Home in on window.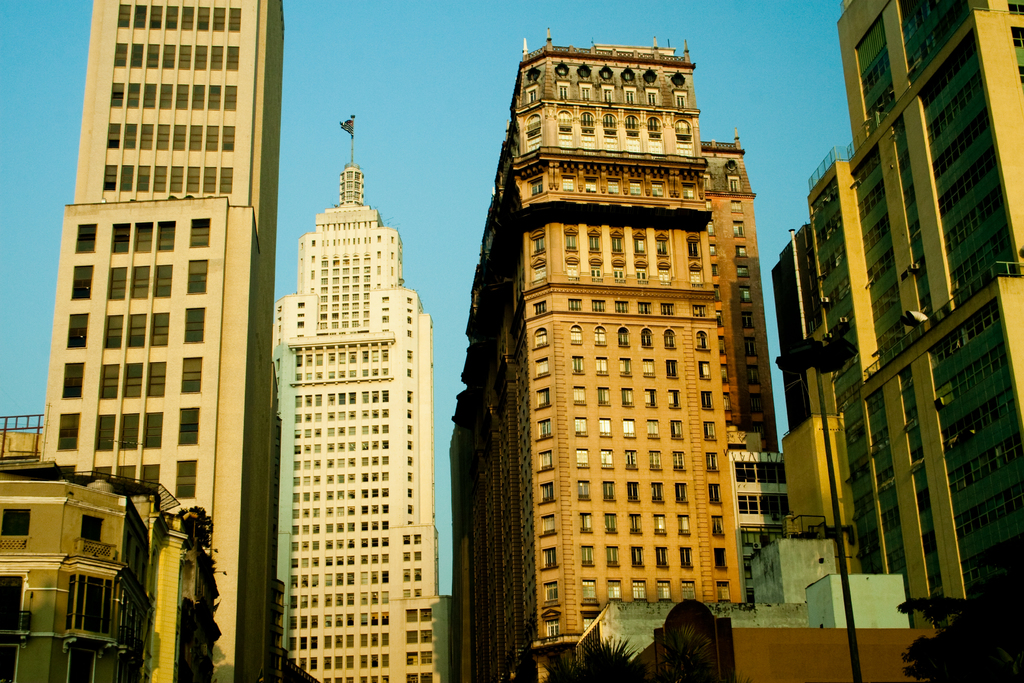
Homed in at x1=705 y1=452 x2=719 y2=471.
